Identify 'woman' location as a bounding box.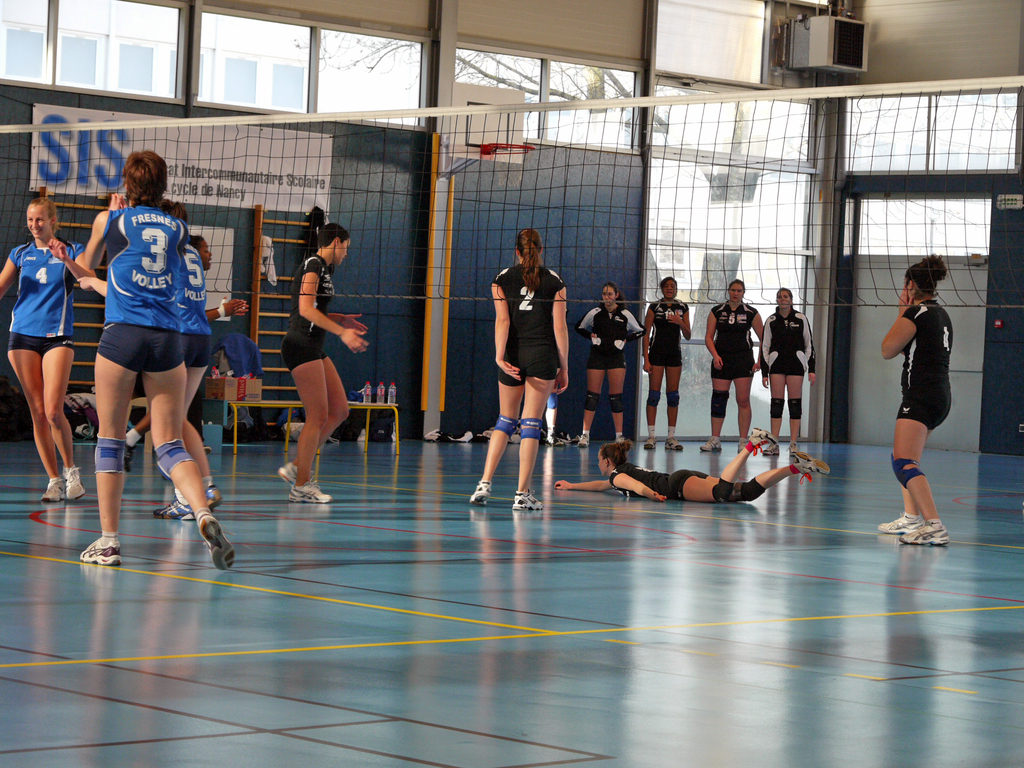
271,204,371,507.
